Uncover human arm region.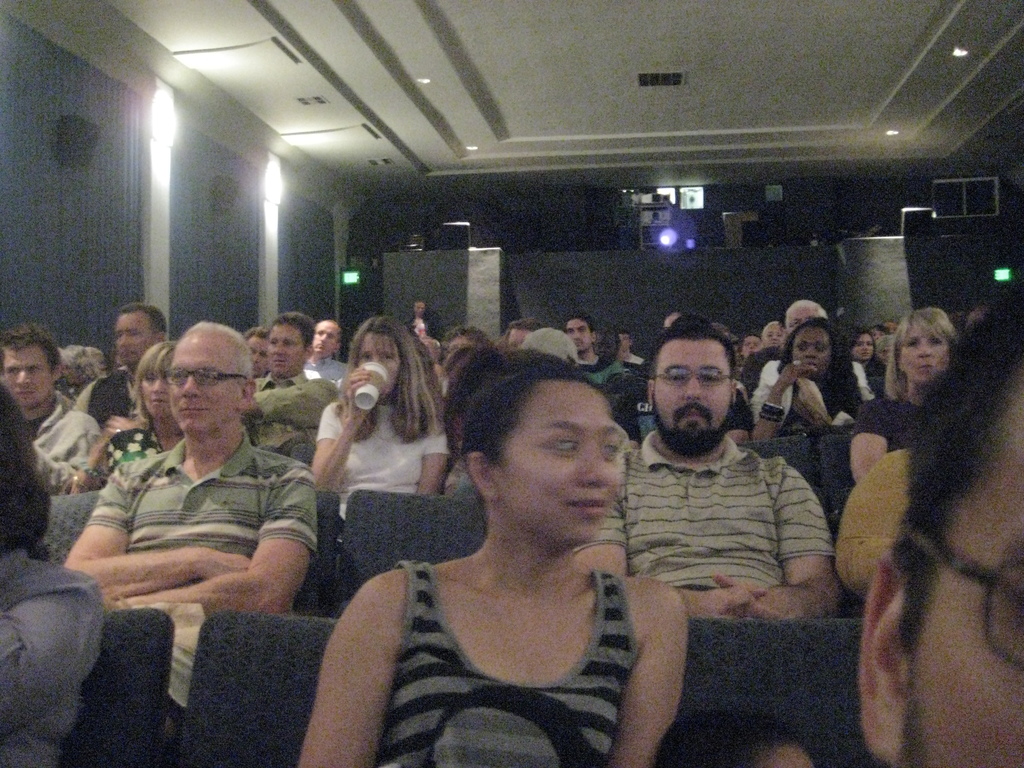
Uncovered: left=575, top=495, right=755, bottom=621.
